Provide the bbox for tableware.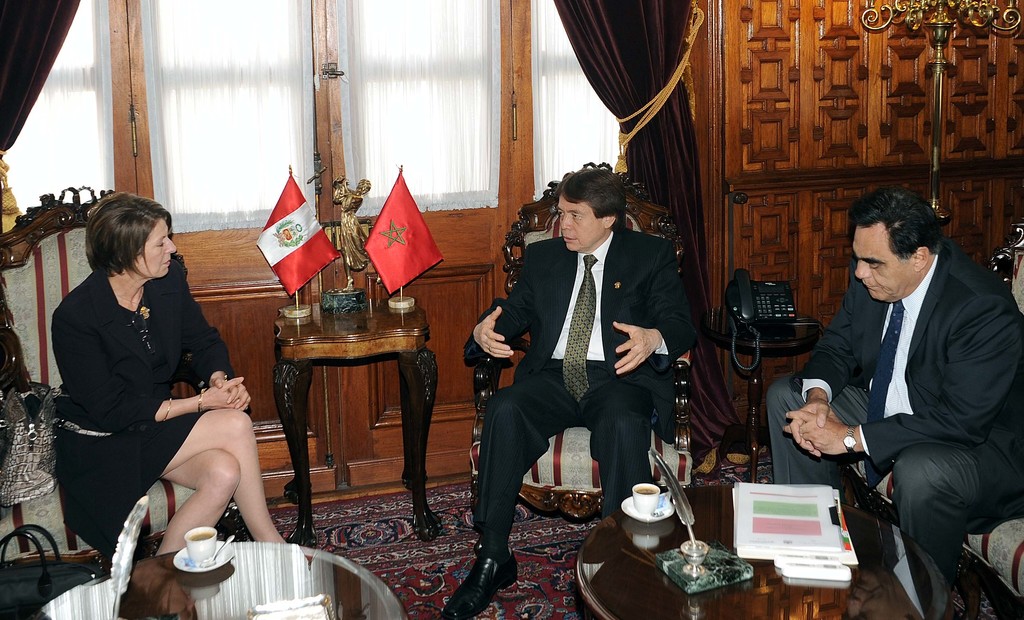
[630,482,659,513].
